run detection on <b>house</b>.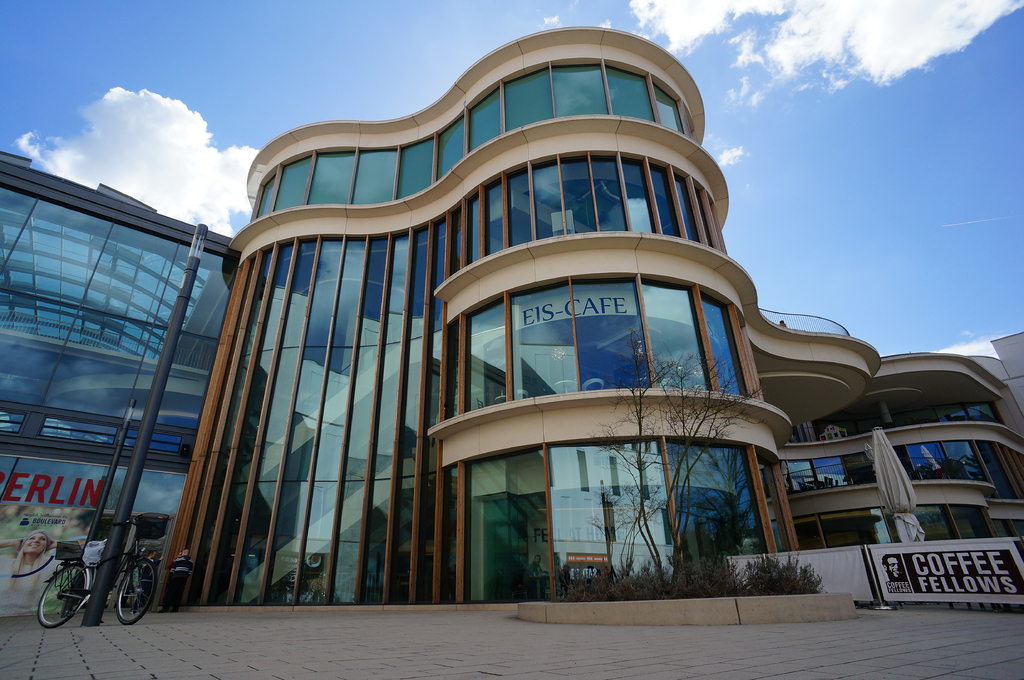
Result: <region>753, 333, 880, 594</region>.
